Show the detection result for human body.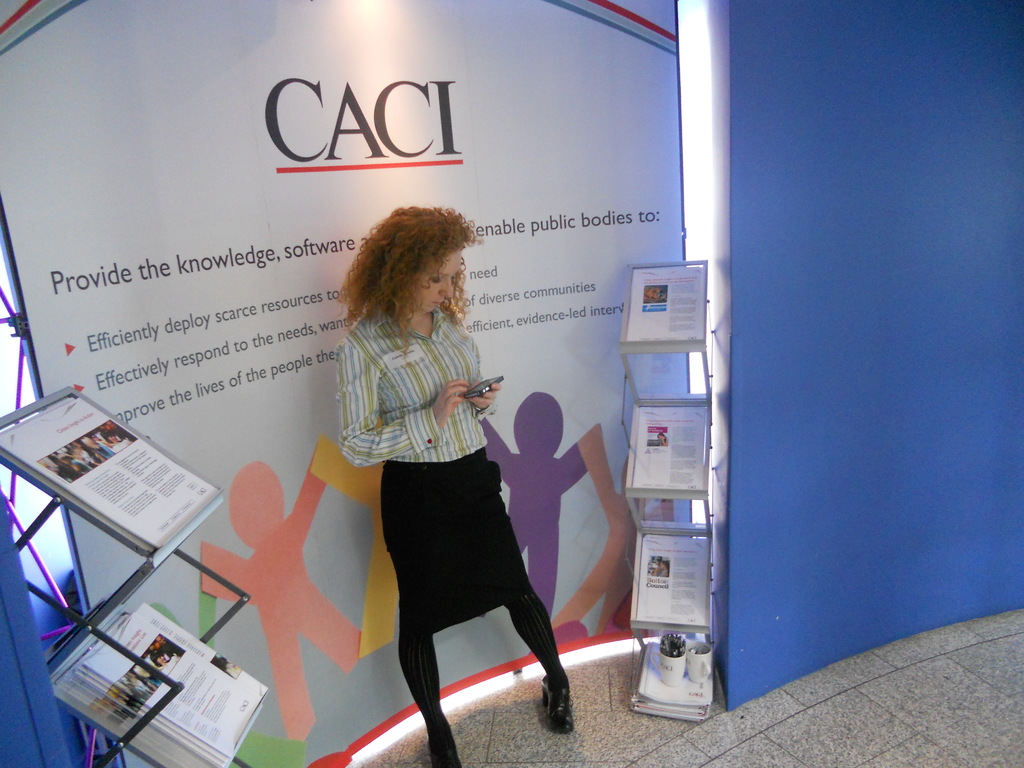
left=341, top=221, right=556, bottom=744.
